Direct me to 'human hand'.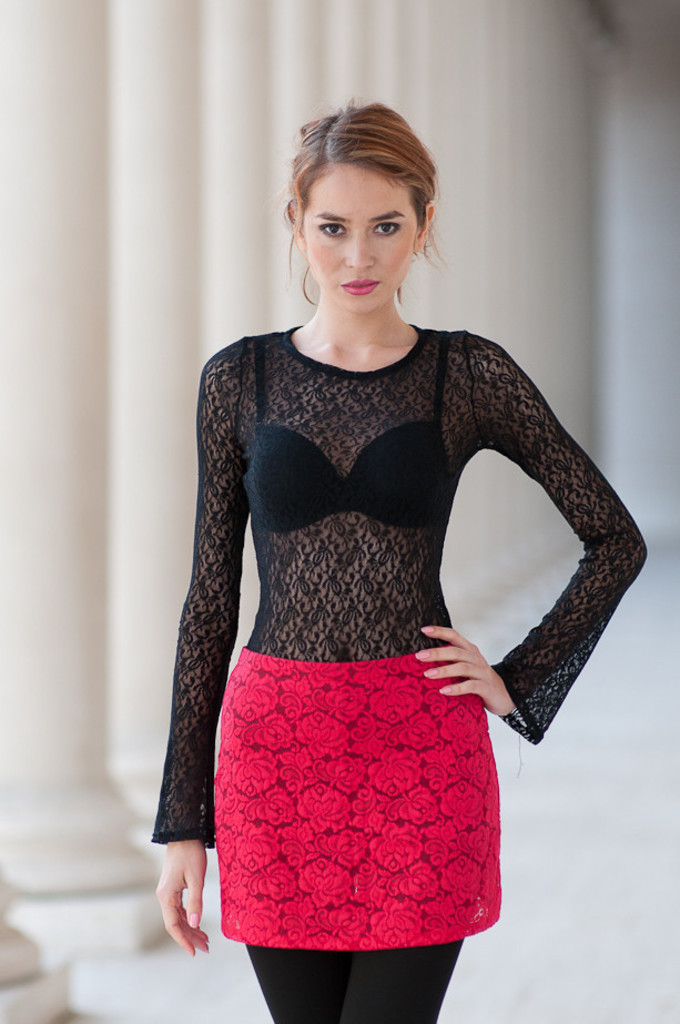
Direction: [414,623,516,717].
